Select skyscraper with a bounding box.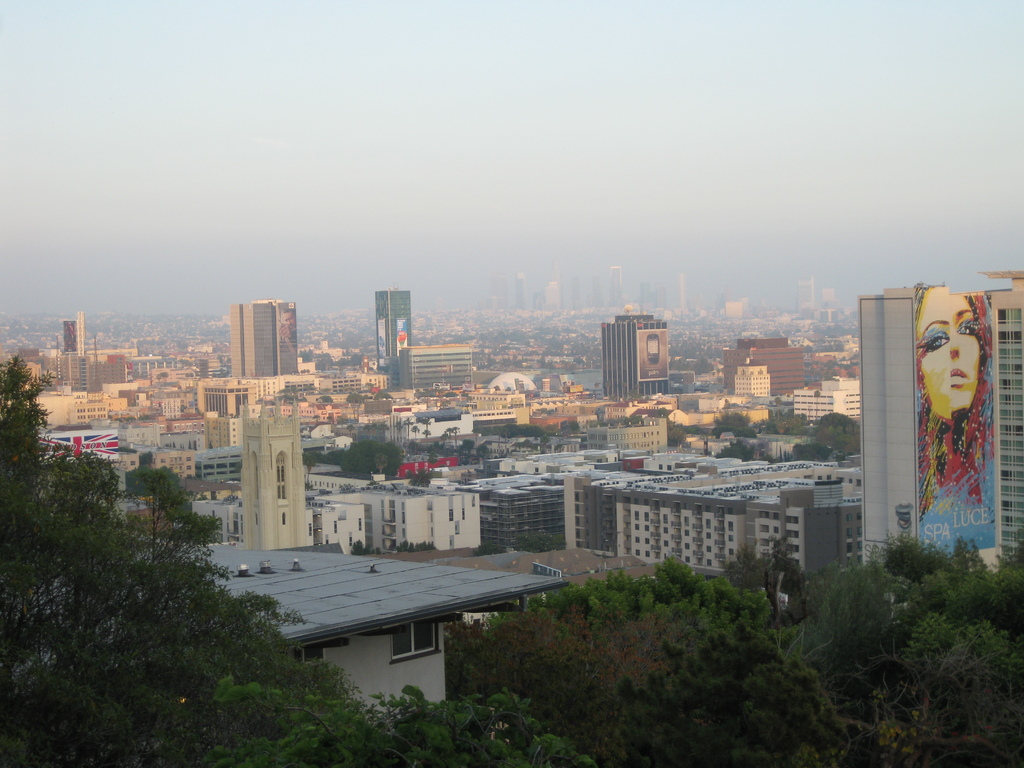
detection(545, 280, 570, 312).
